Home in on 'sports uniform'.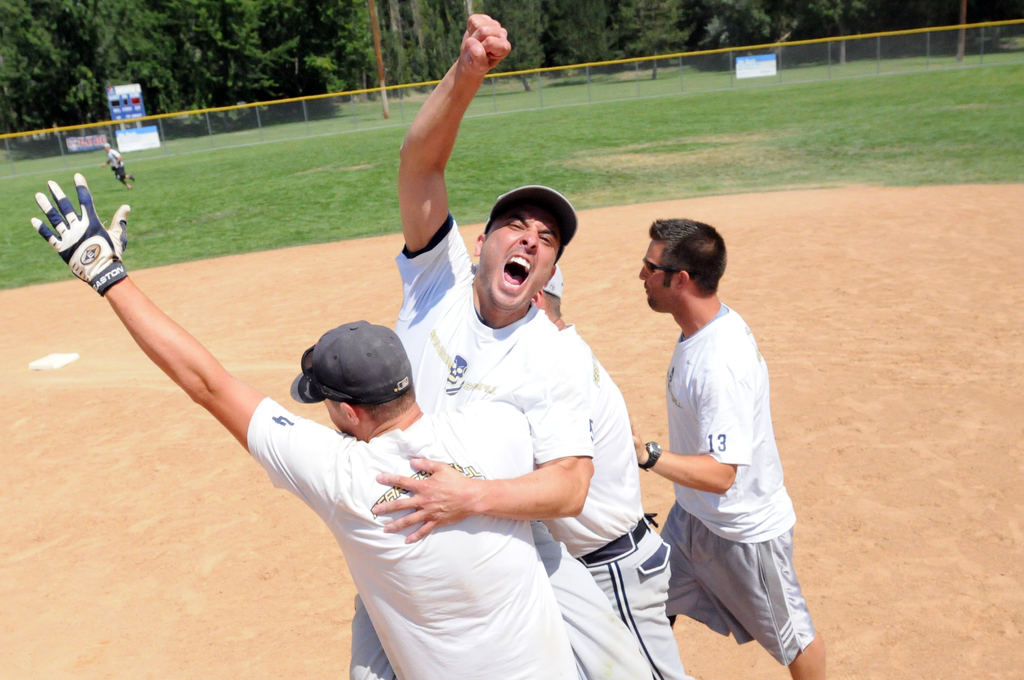
Homed in at box=[102, 145, 136, 190].
